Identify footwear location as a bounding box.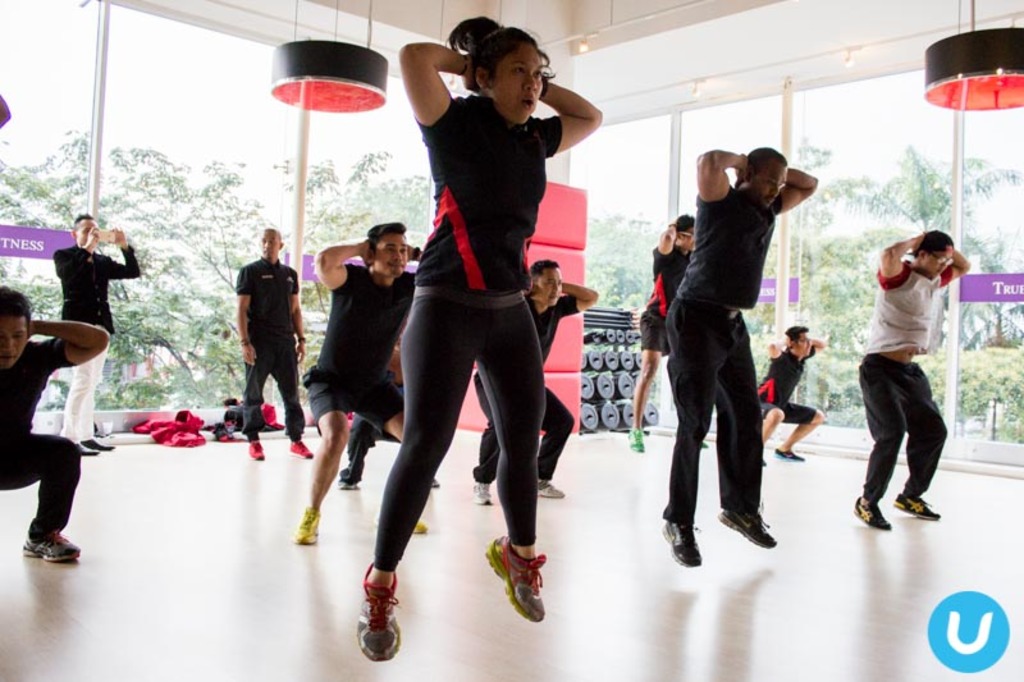
(x1=483, y1=530, x2=544, y2=622).
